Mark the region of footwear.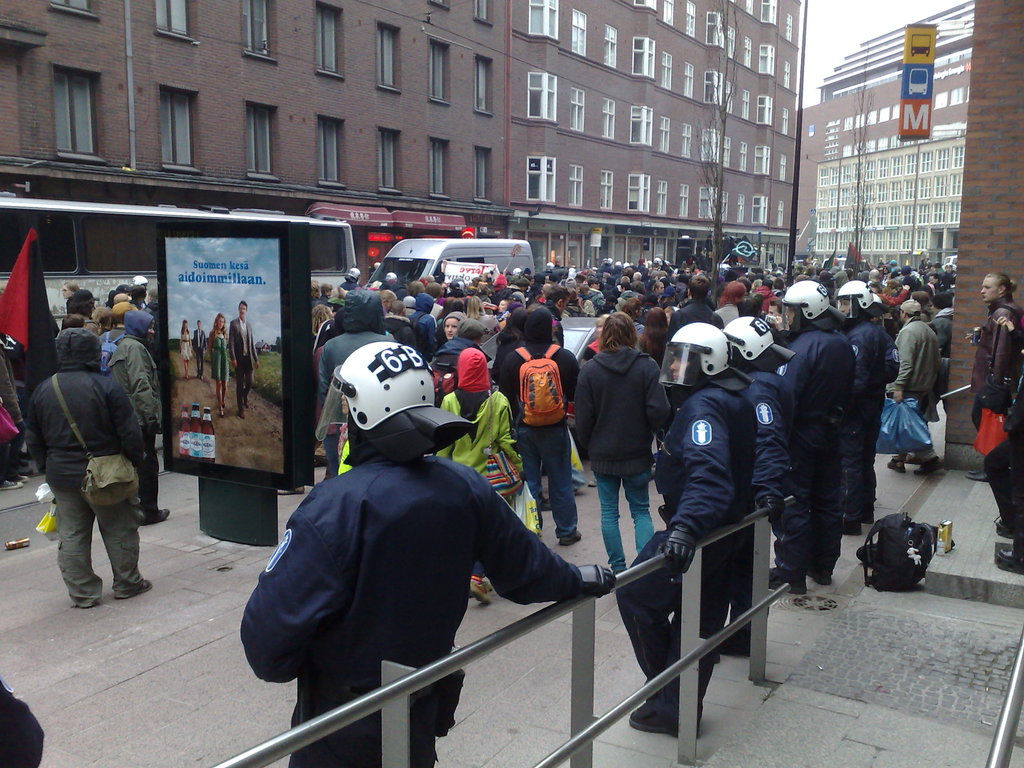
Region: bbox=[993, 544, 1023, 576].
